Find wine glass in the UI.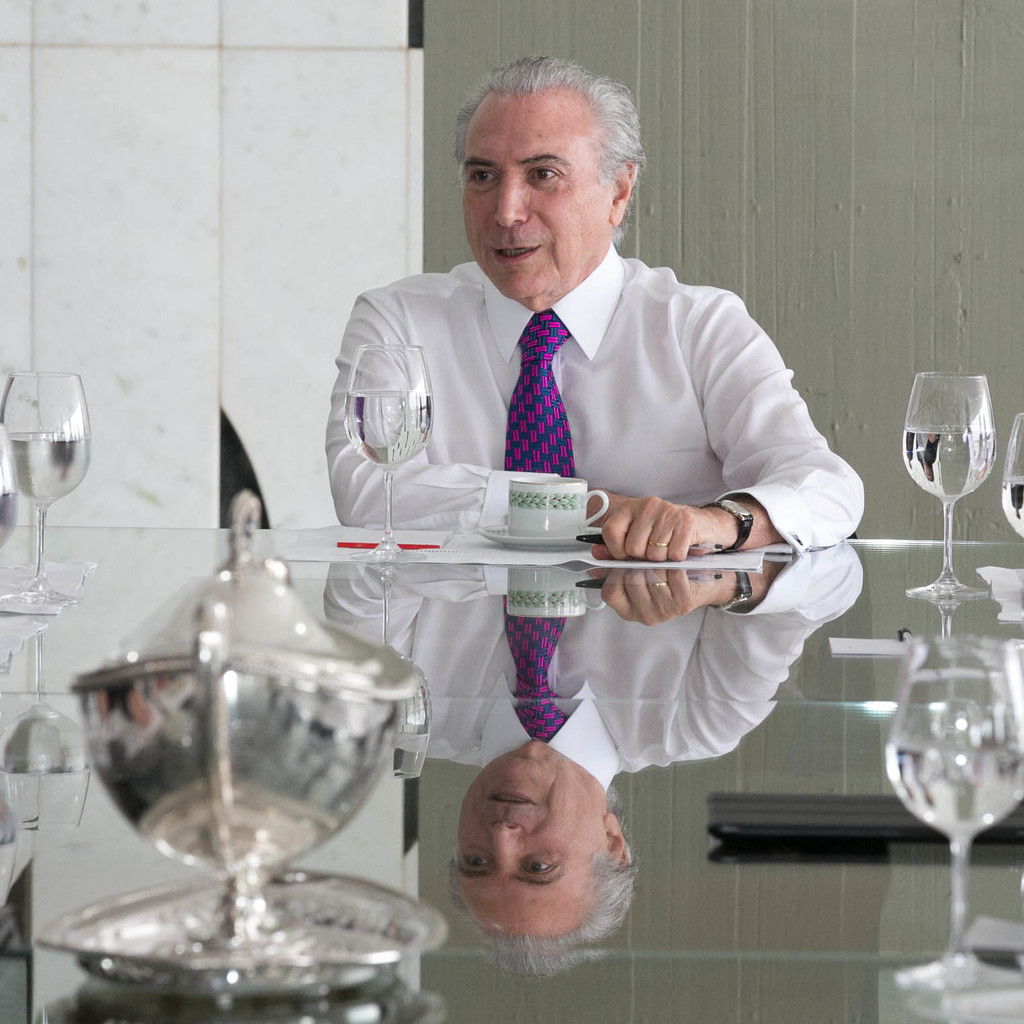
UI element at 1002/411/1023/537.
